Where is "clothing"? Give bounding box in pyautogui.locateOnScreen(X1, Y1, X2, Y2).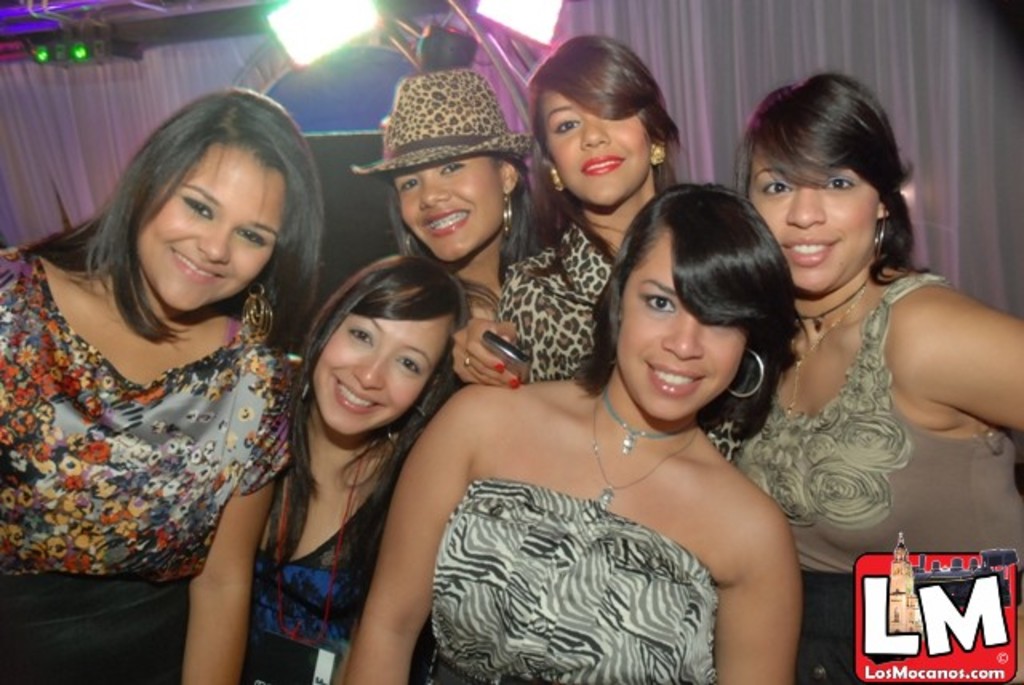
pyautogui.locateOnScreen(347, 66, 554, 176).
